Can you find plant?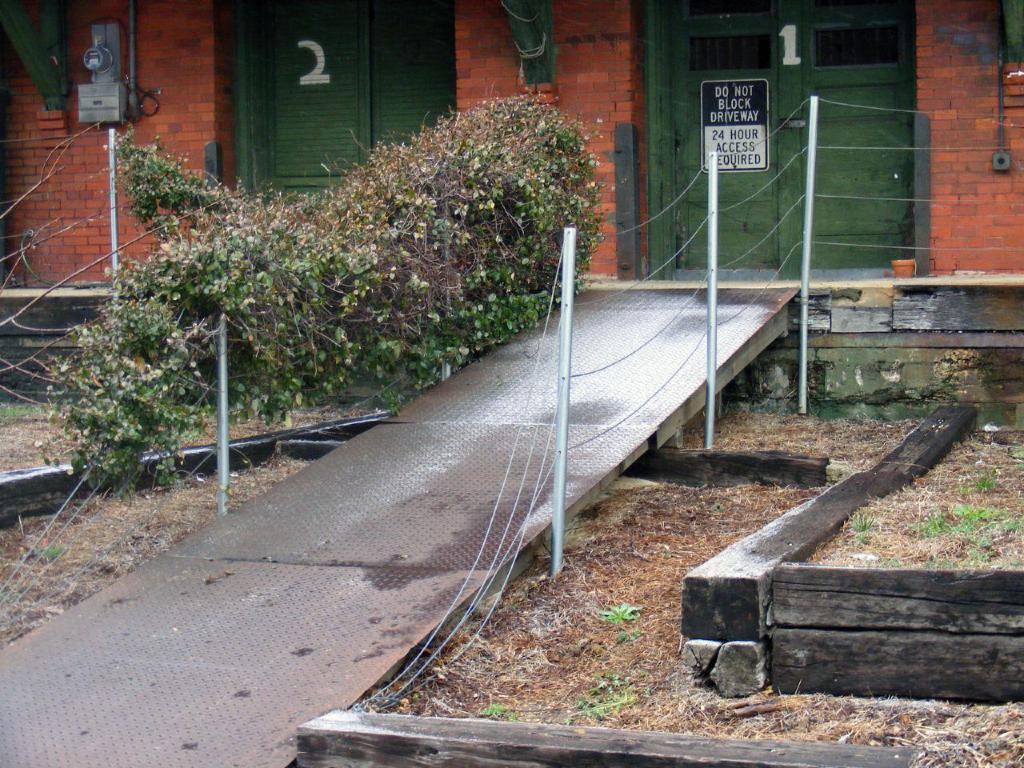
Yes, bounding box: [953,470,997,494].
